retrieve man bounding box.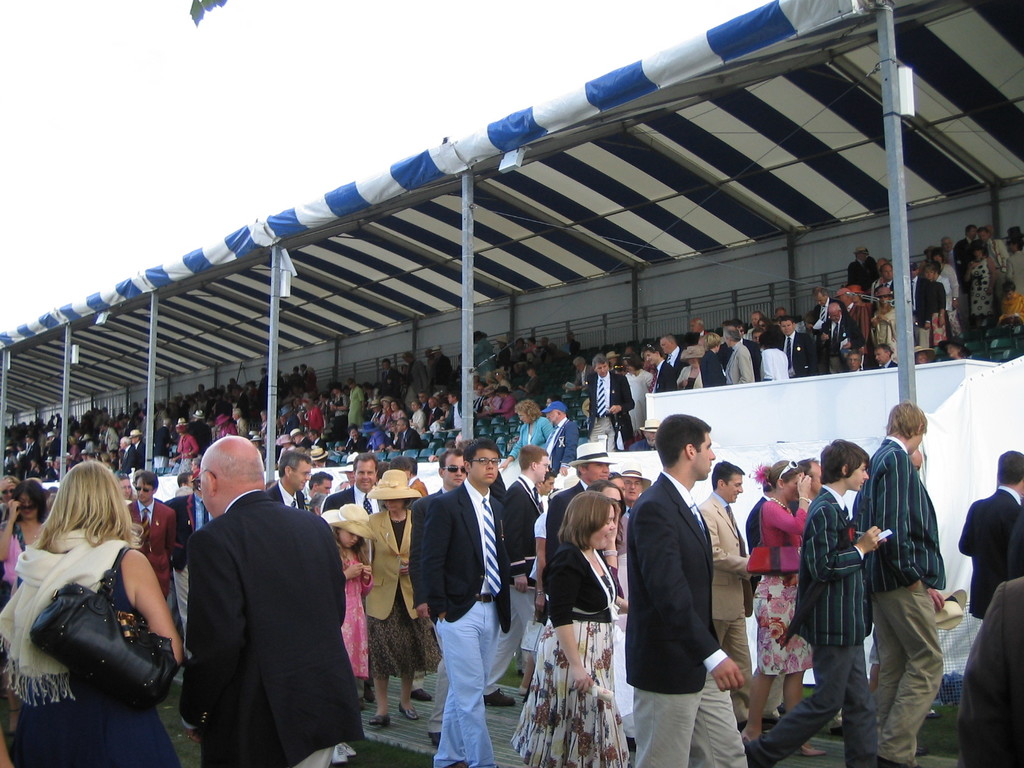
Bounding box: bbox=(102, 422, 117, 467).
